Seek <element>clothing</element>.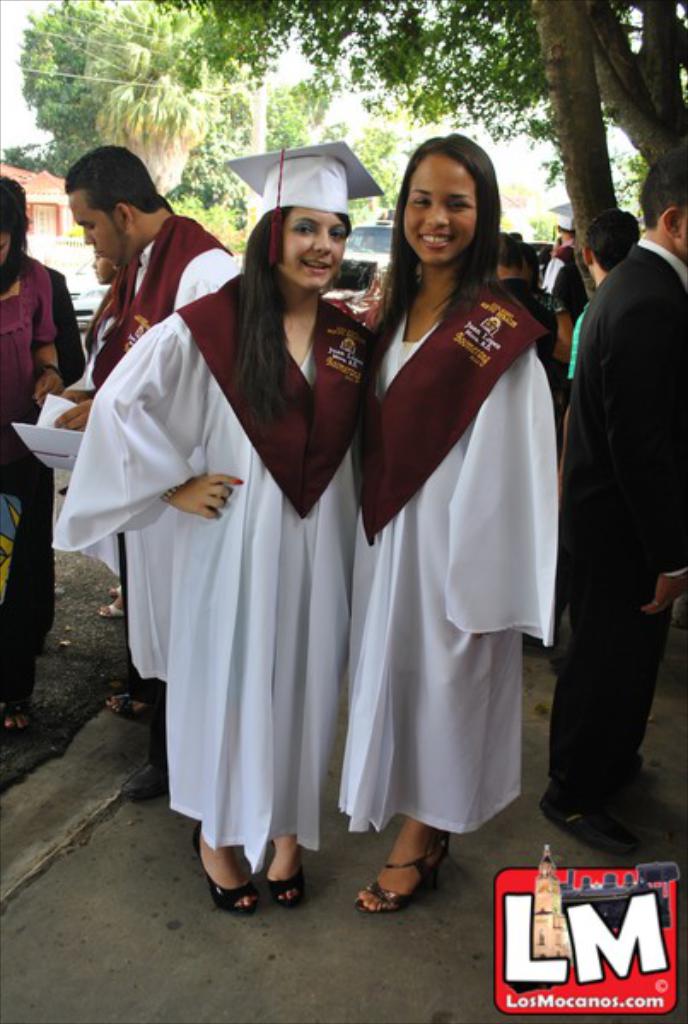
bbox=(499, 275, 570, 387).
